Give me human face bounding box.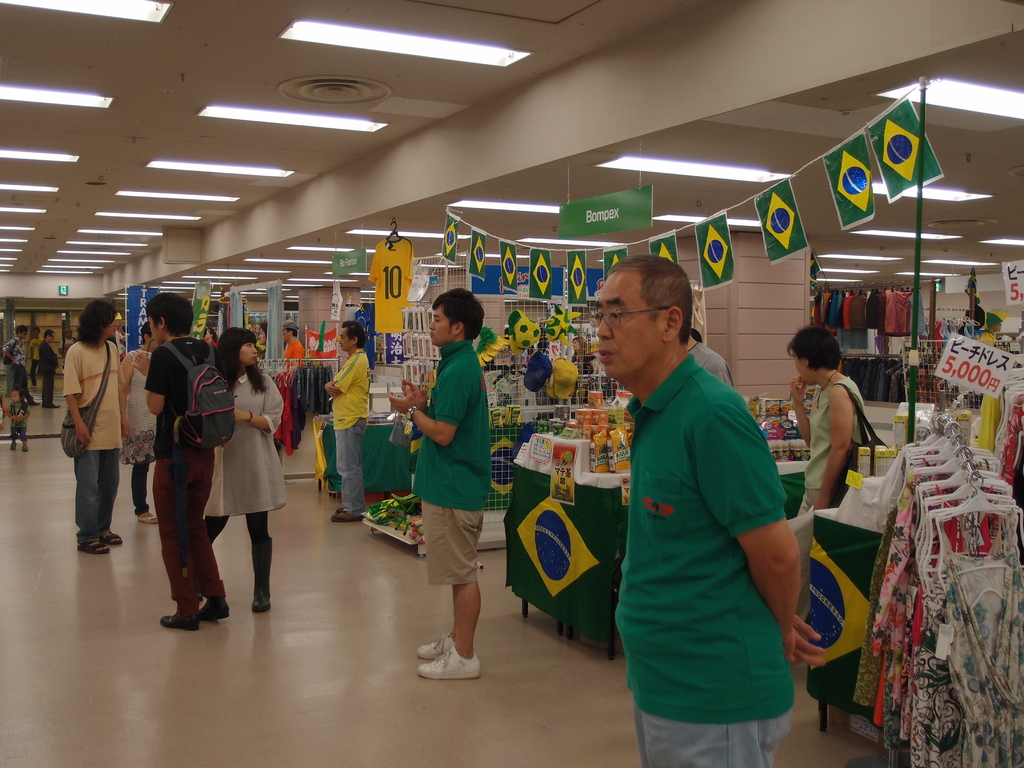
region(431, 309, 456, 344).
